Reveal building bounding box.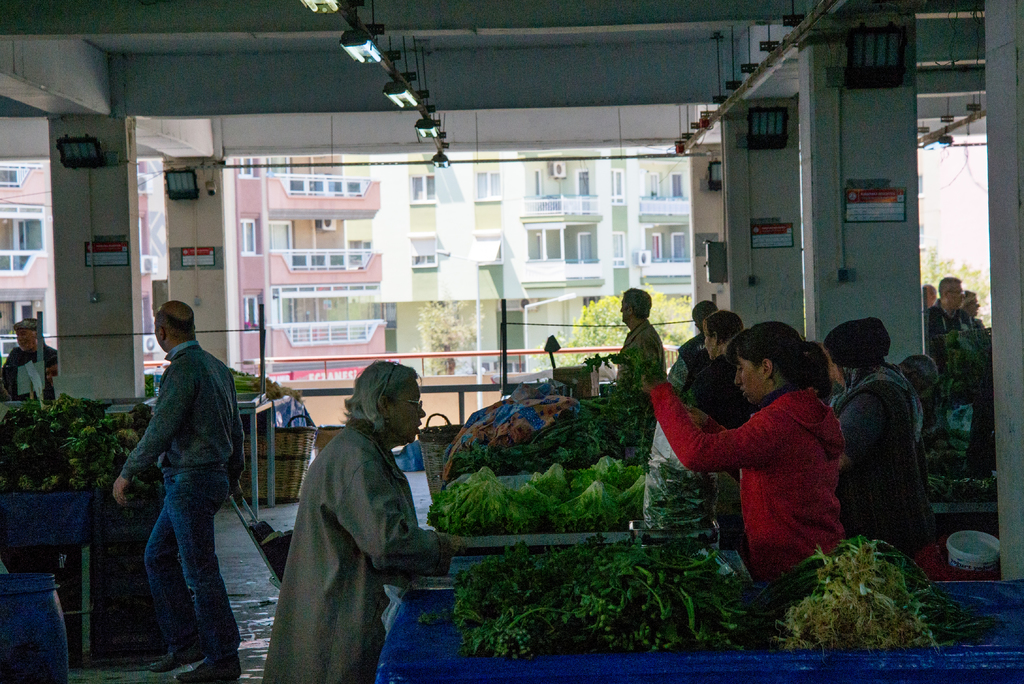
Revealed: (347, 148, 689, 380).
